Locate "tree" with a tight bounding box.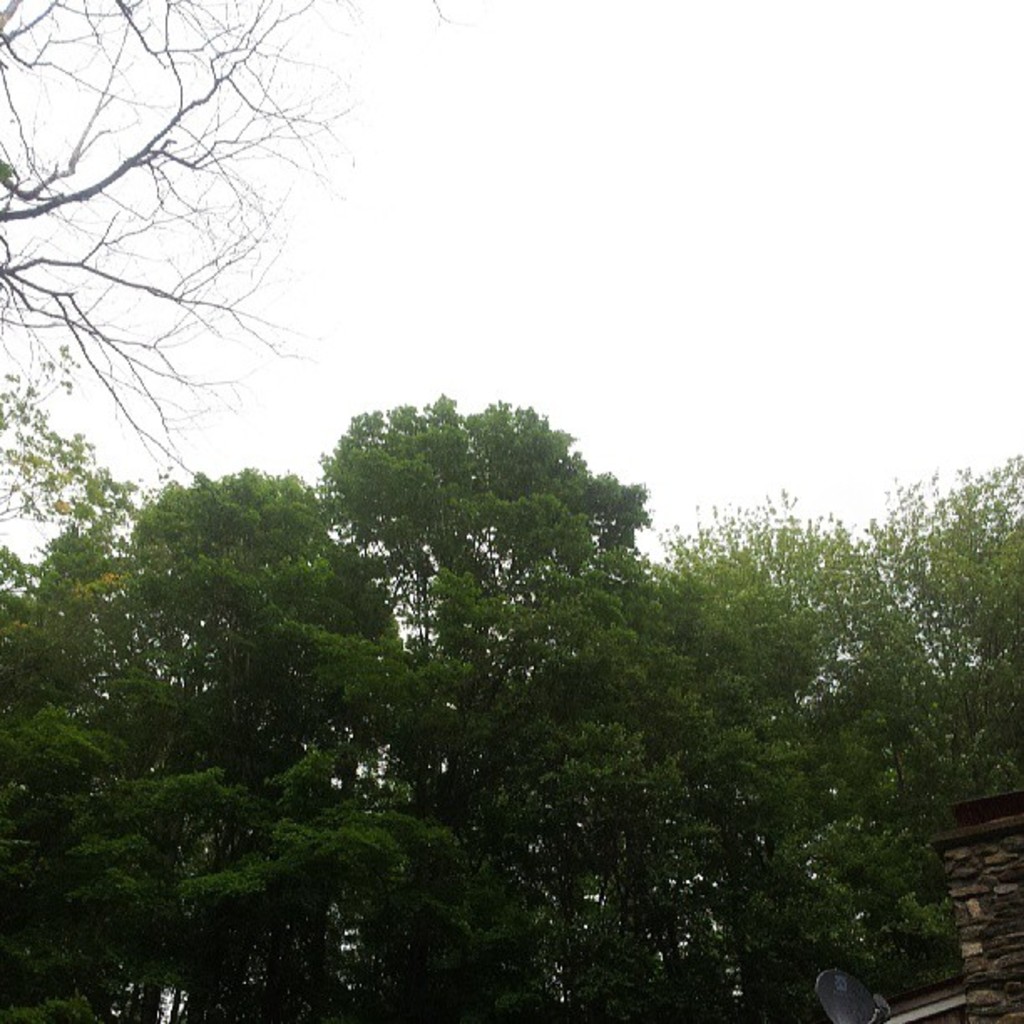
pyautogui.locateOnScreen(0, 0, 420, 474).
